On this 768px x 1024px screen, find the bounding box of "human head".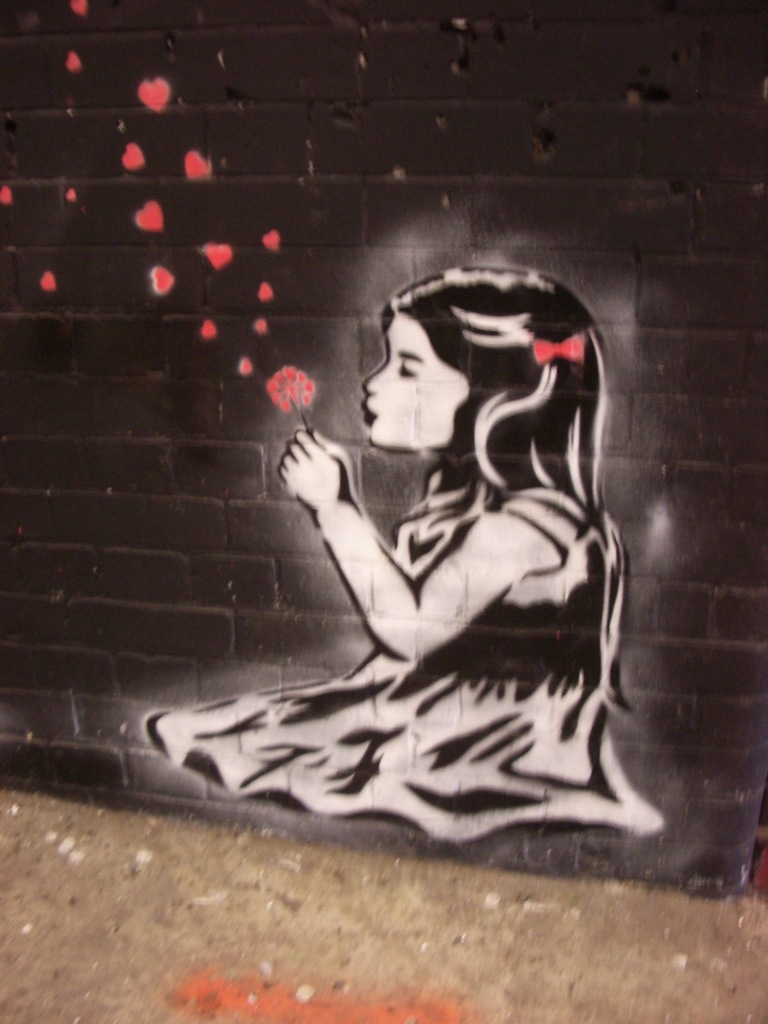
Bounding box: locate(344, 269, 577, 468).
